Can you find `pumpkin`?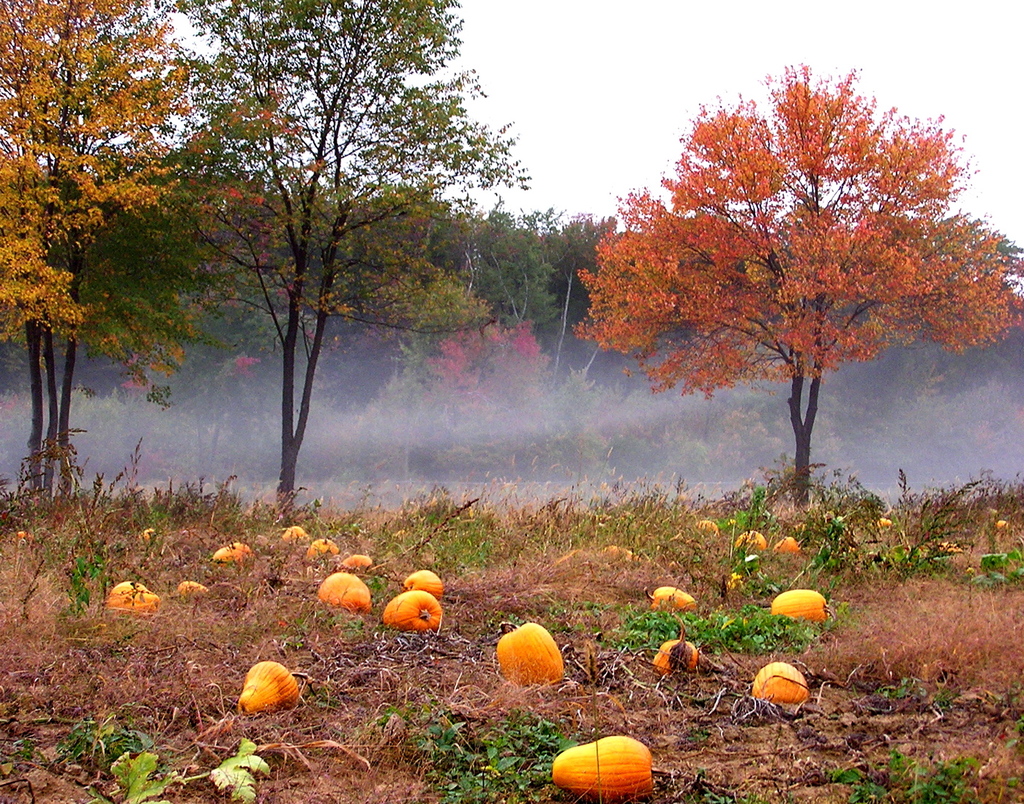
Yes, bounding box: region(553, 734, 657, 803).
